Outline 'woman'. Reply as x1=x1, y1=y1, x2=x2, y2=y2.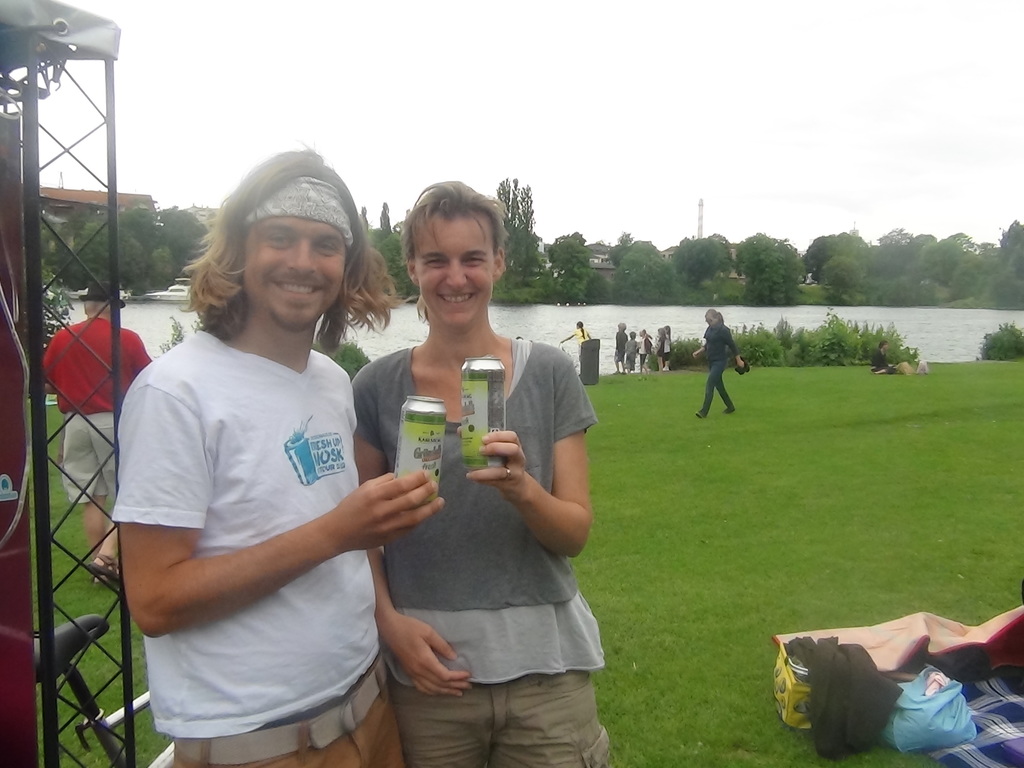
x1=345, y1=182, x2=594, y2=767.
